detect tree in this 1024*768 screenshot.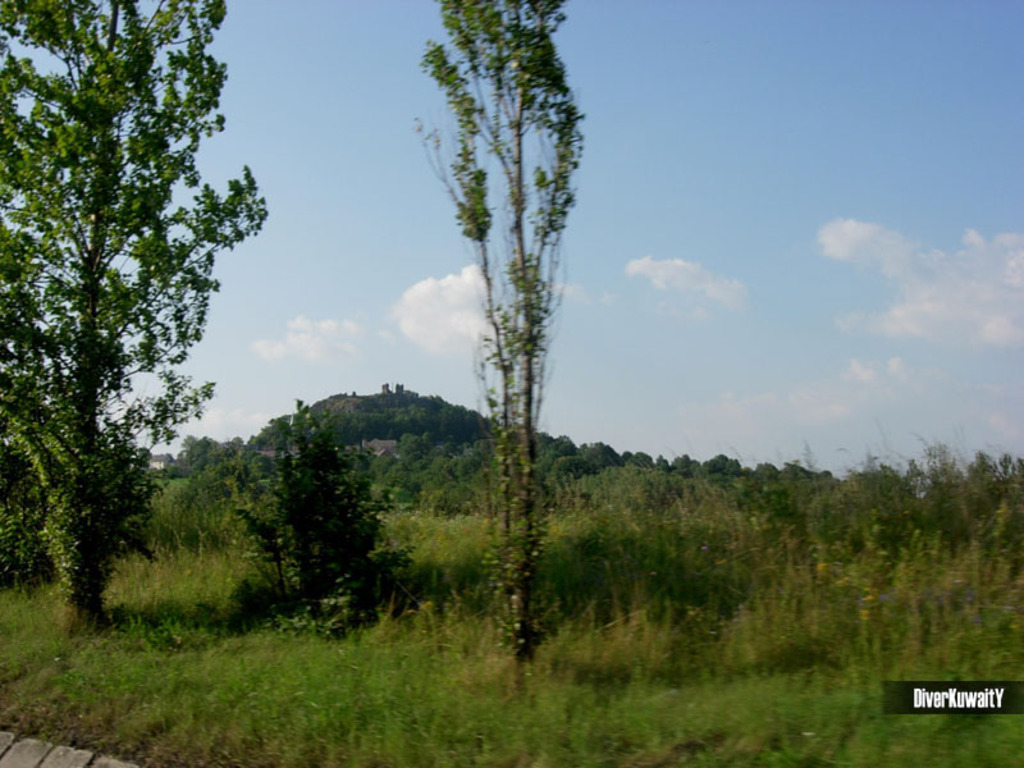
Detection: <box>0,0,269,635</box>.
